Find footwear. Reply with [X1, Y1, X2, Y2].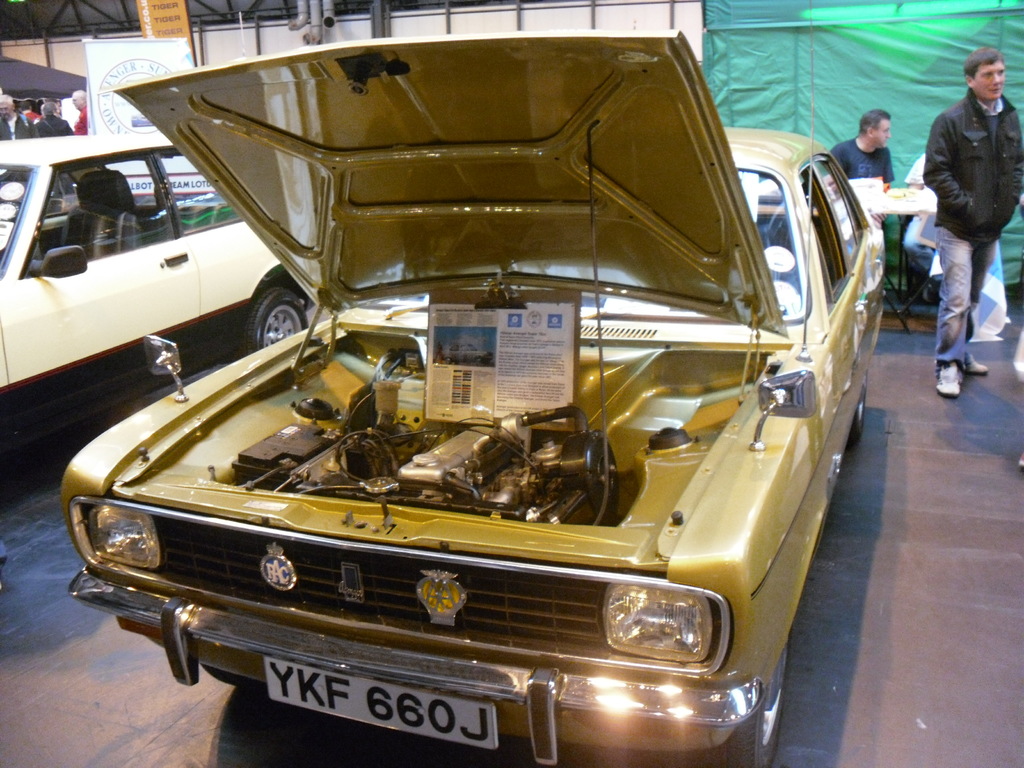
[964, 348, 988, 378].
